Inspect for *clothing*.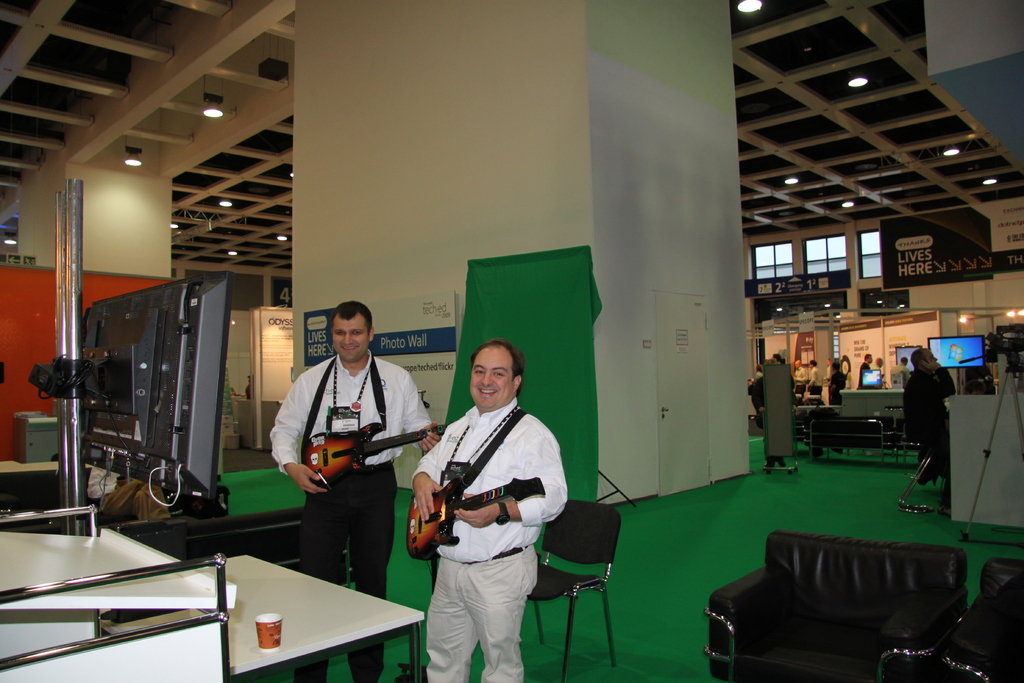
Inspection: l=412, t=365, r=562, b=675.
